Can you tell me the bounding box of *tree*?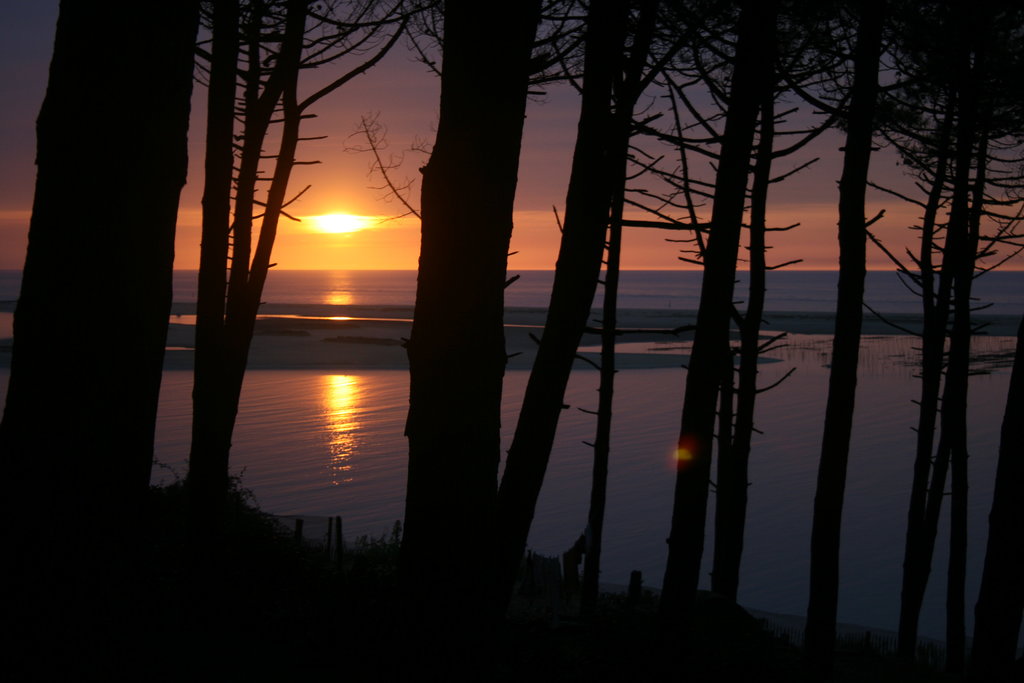
rect(678, 0, 766, 606).
